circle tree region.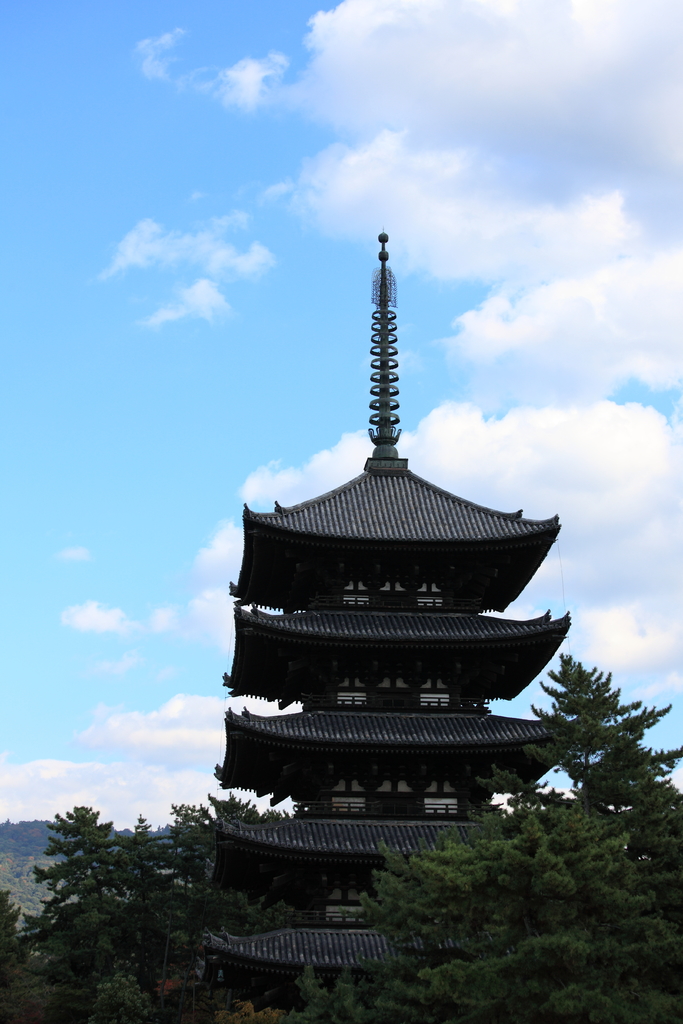
Region: <box>0,805,77,919</box>.
